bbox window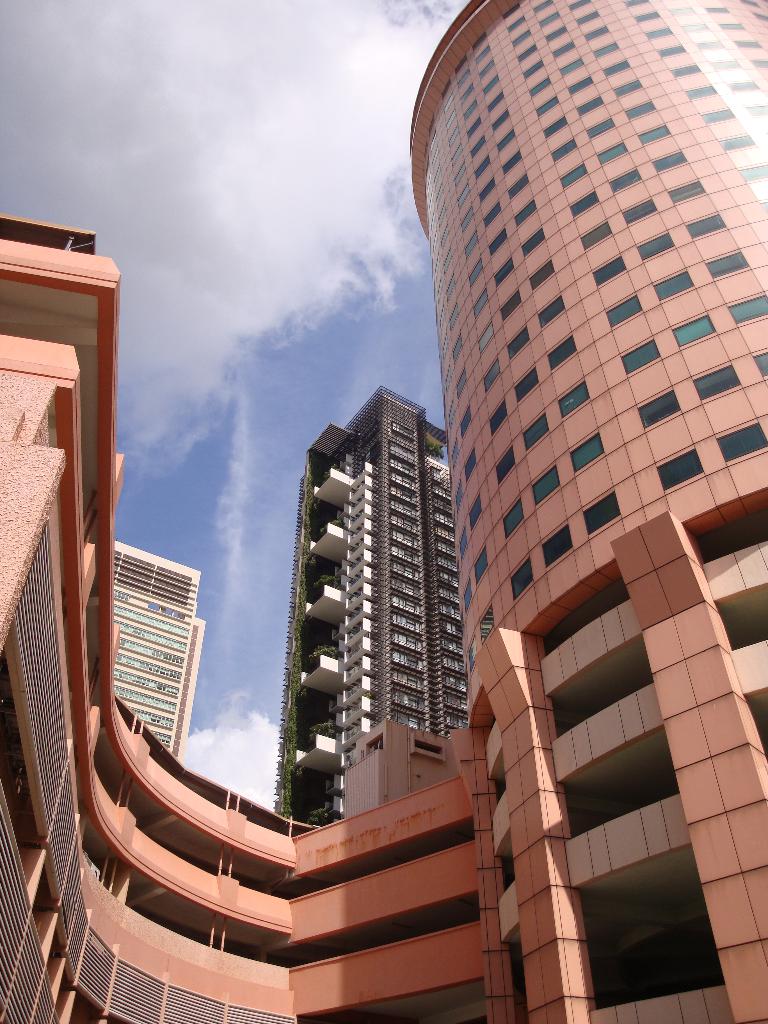
[751,57,767,67]
